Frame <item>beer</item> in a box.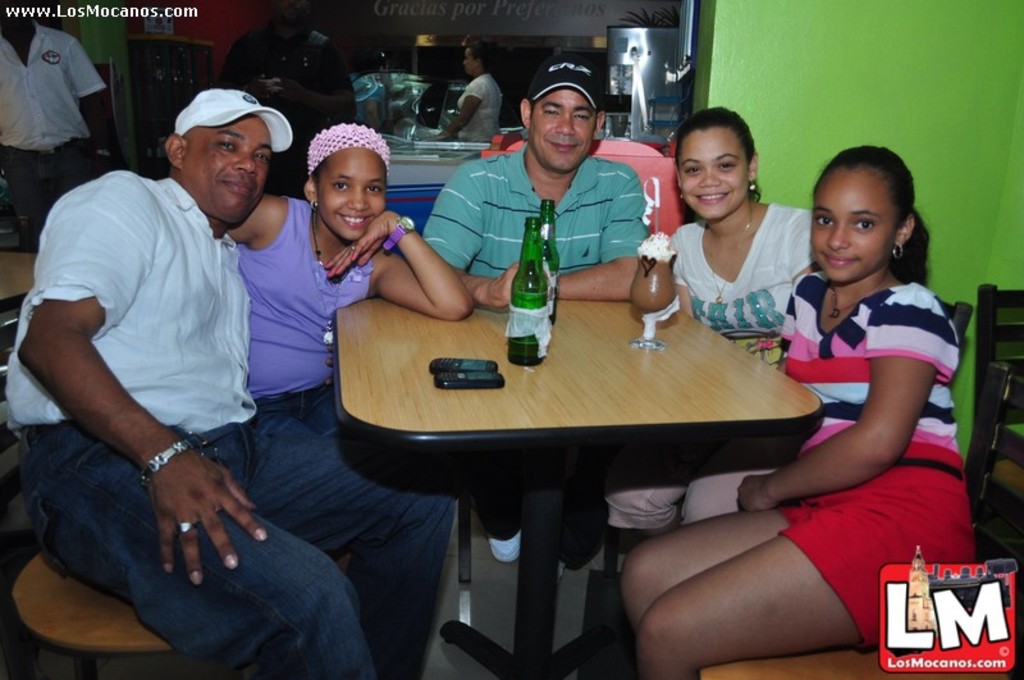
Rect(534, 195, 558, 319).
